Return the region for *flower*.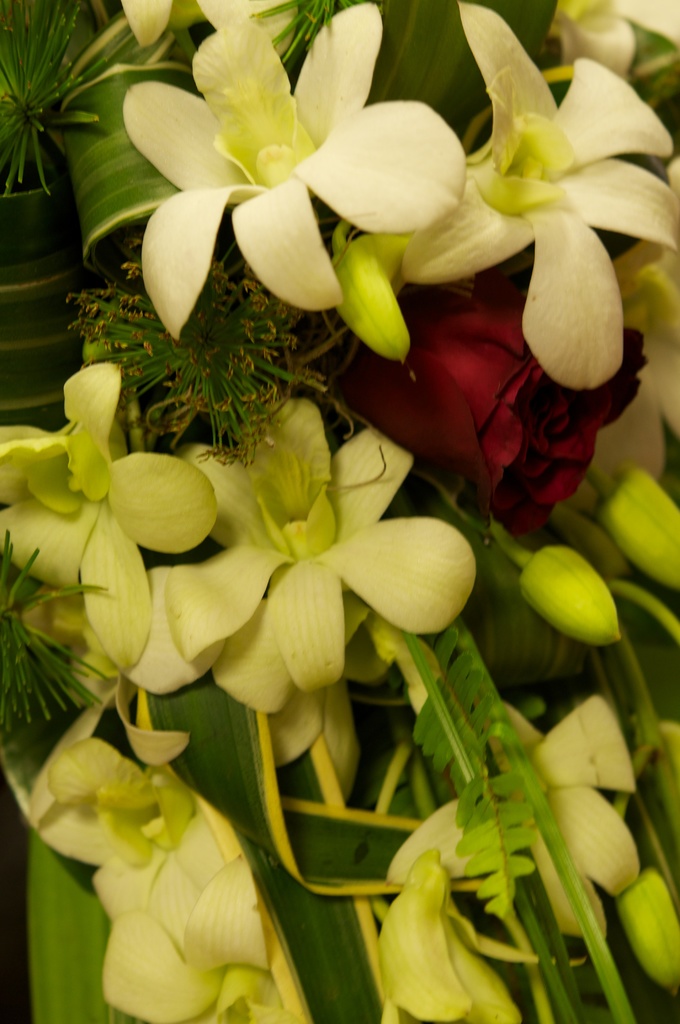
bbox=(268, 603, 427, 808).
